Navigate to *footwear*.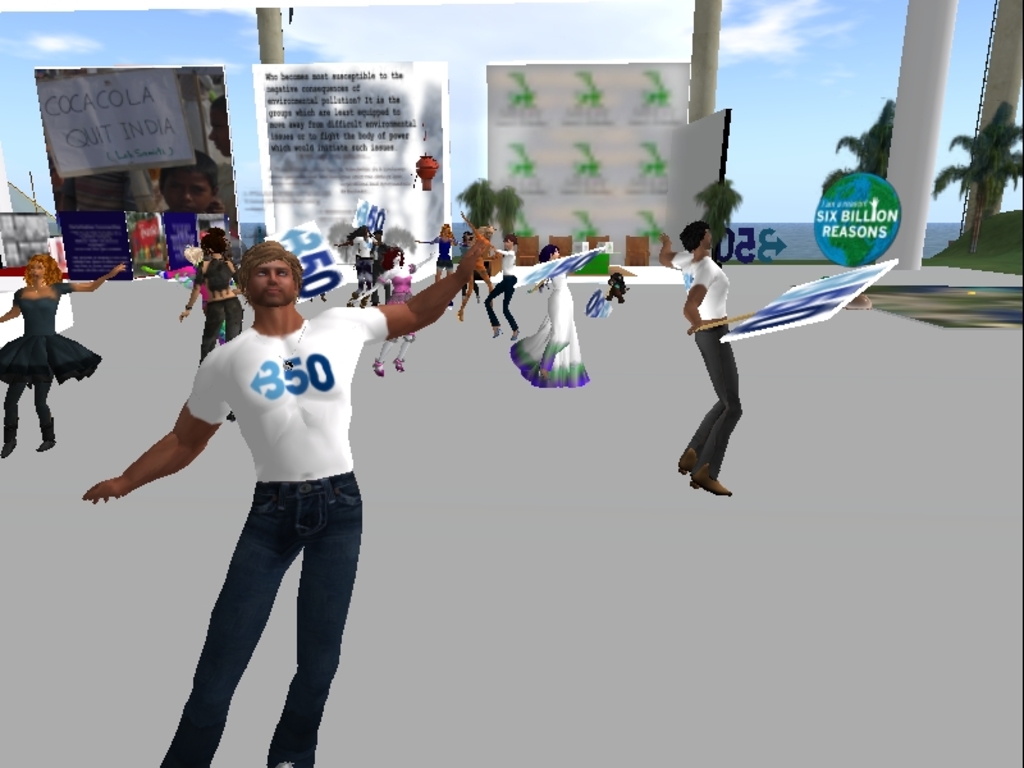
Navigation target: 508, 326, 520, 339.
